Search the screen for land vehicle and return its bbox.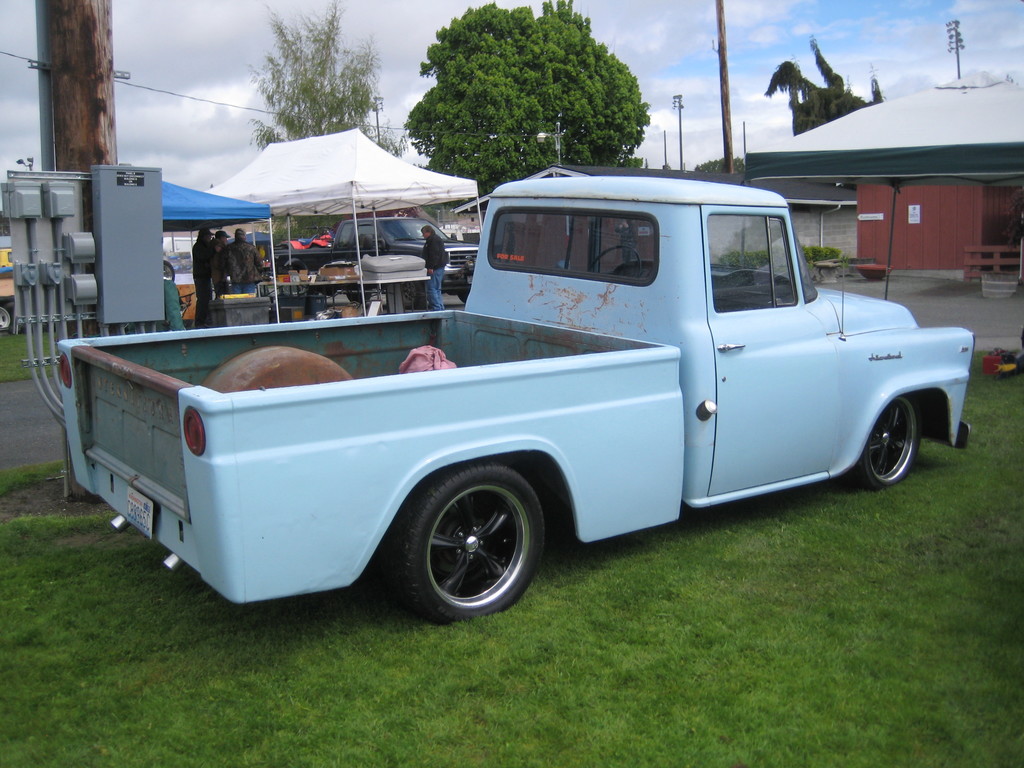
Found: Rect(0, 278, 13, 328).
